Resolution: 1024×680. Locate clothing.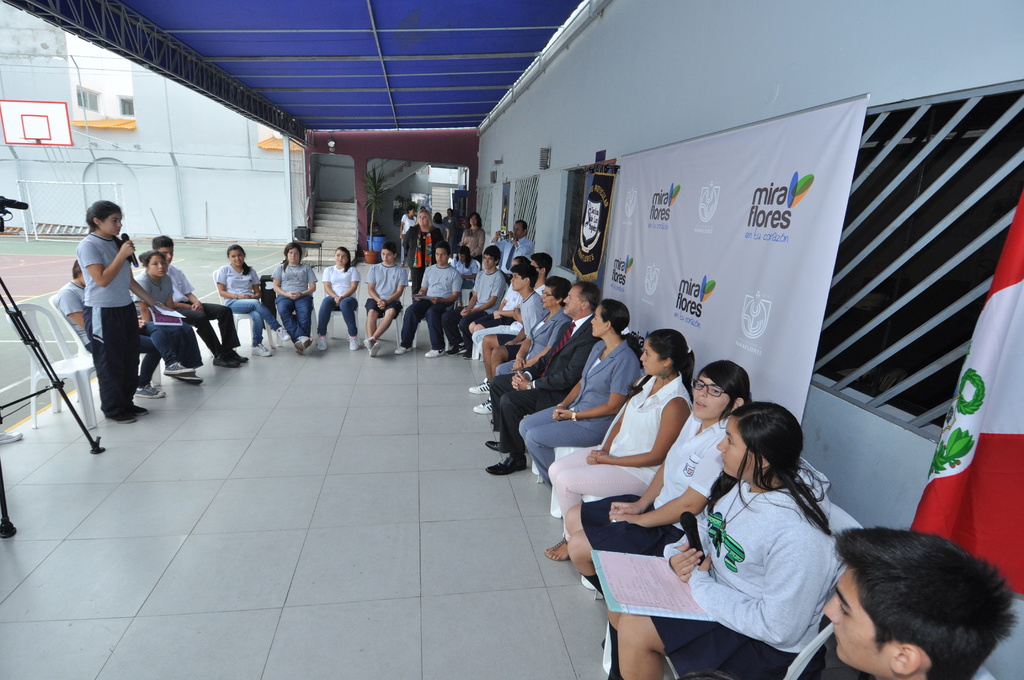
397:243:461:356.
